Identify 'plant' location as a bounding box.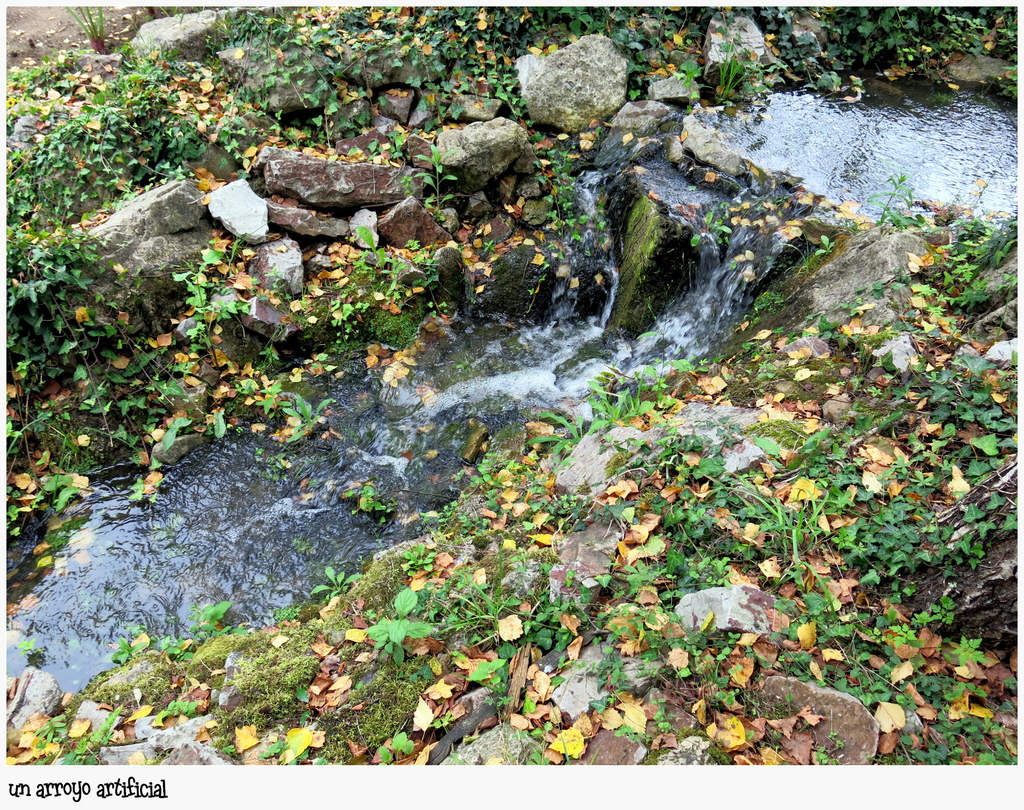
region(189, 598, 248, 645).
